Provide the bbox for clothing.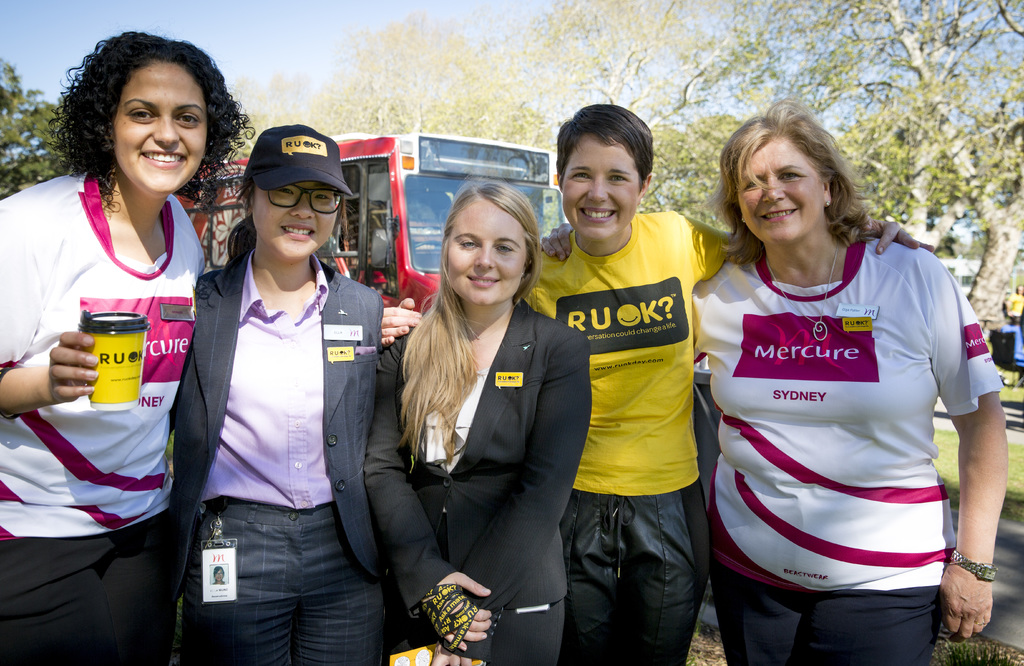
[170, 243, 392, 665].
